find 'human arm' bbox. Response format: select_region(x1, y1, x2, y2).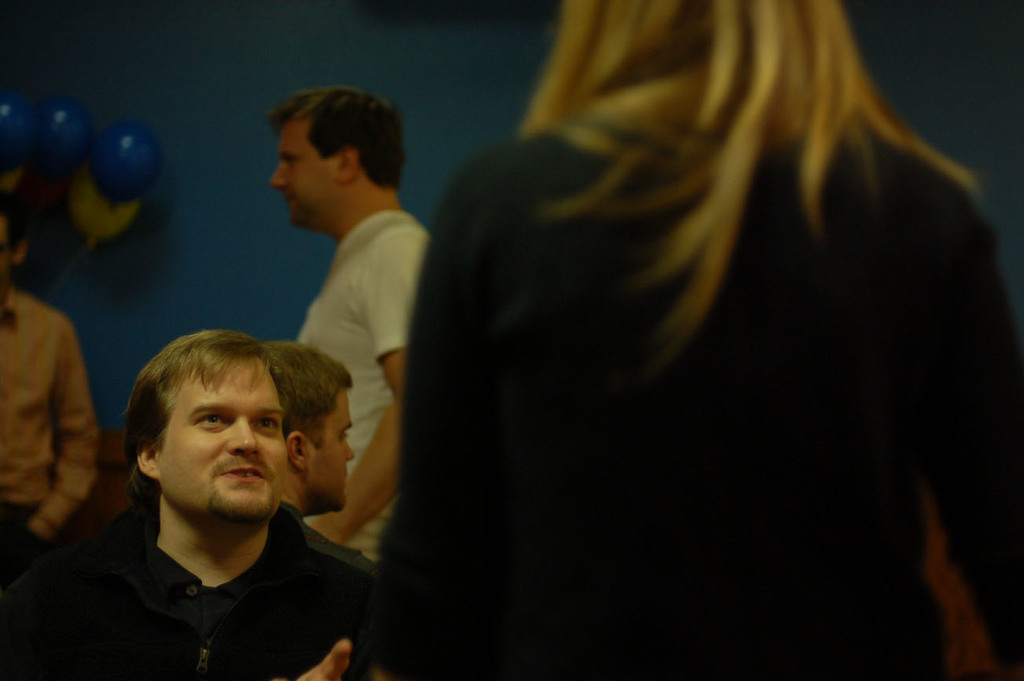
select_region(916, 181, 1023, 678).
